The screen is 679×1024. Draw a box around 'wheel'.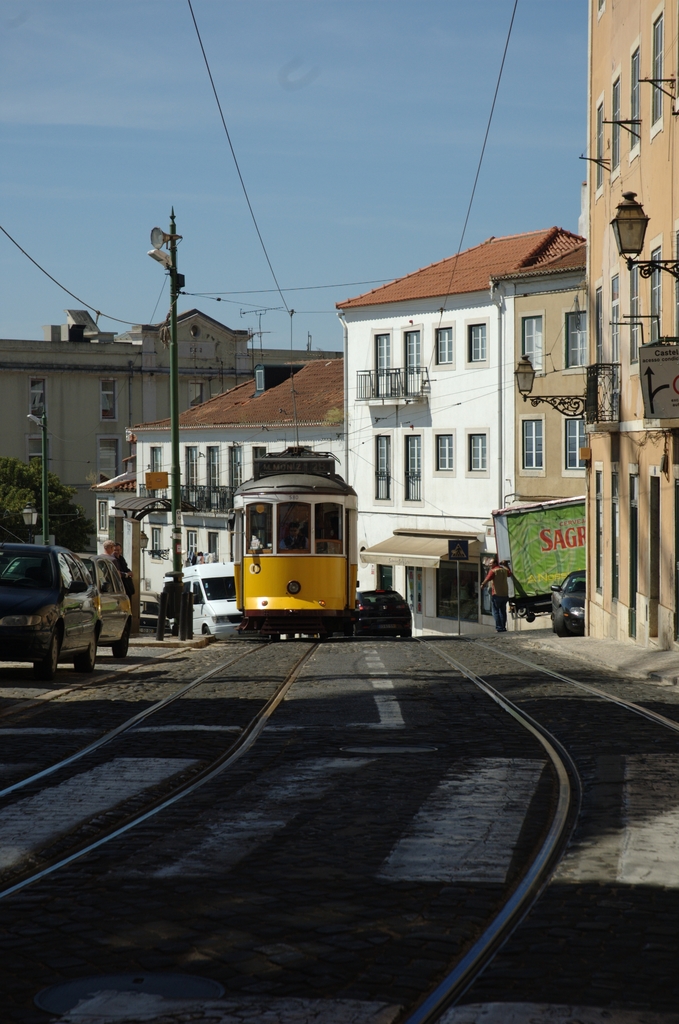
34/625/60/676.
